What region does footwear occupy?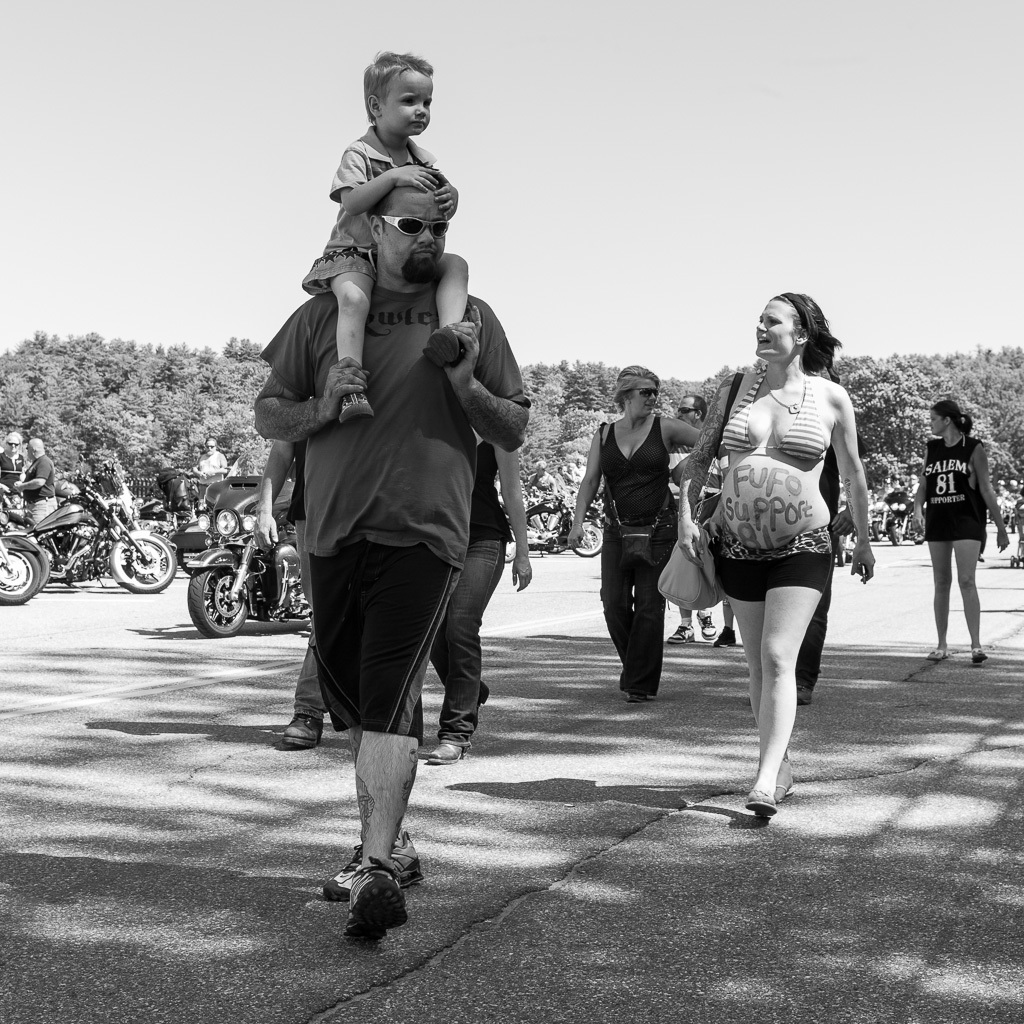
{"x1": 920, "y1": 645, "x2": 945, "y2": 665}.
